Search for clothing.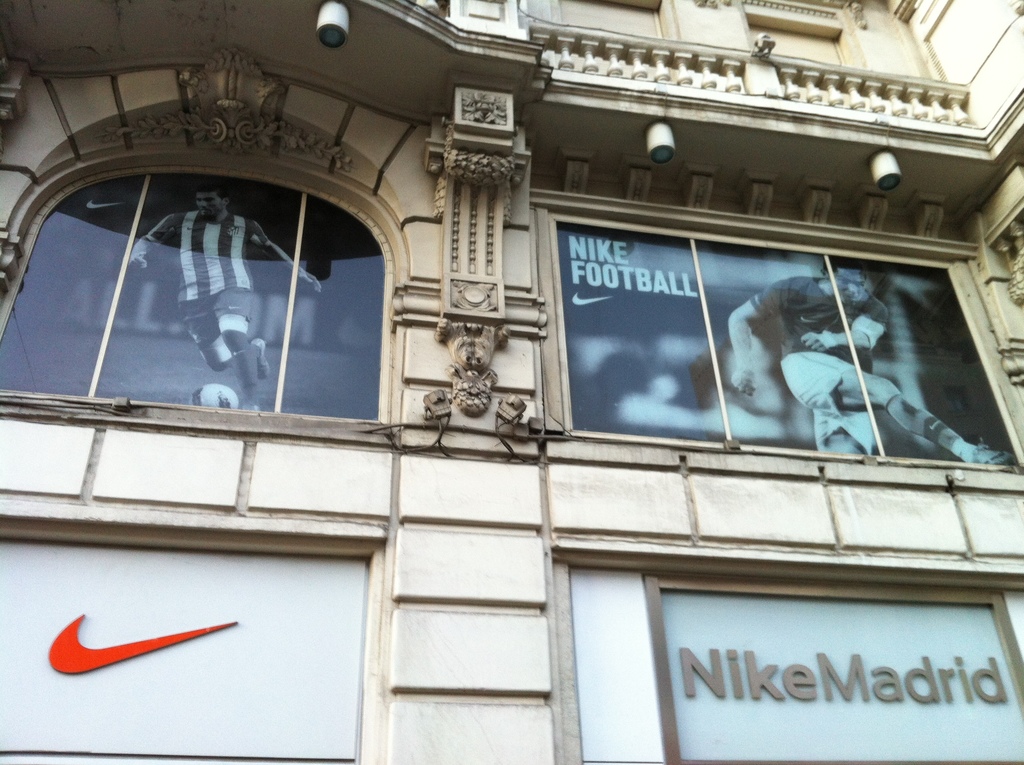
Found at l=171, t=206, r=268, b=339.
